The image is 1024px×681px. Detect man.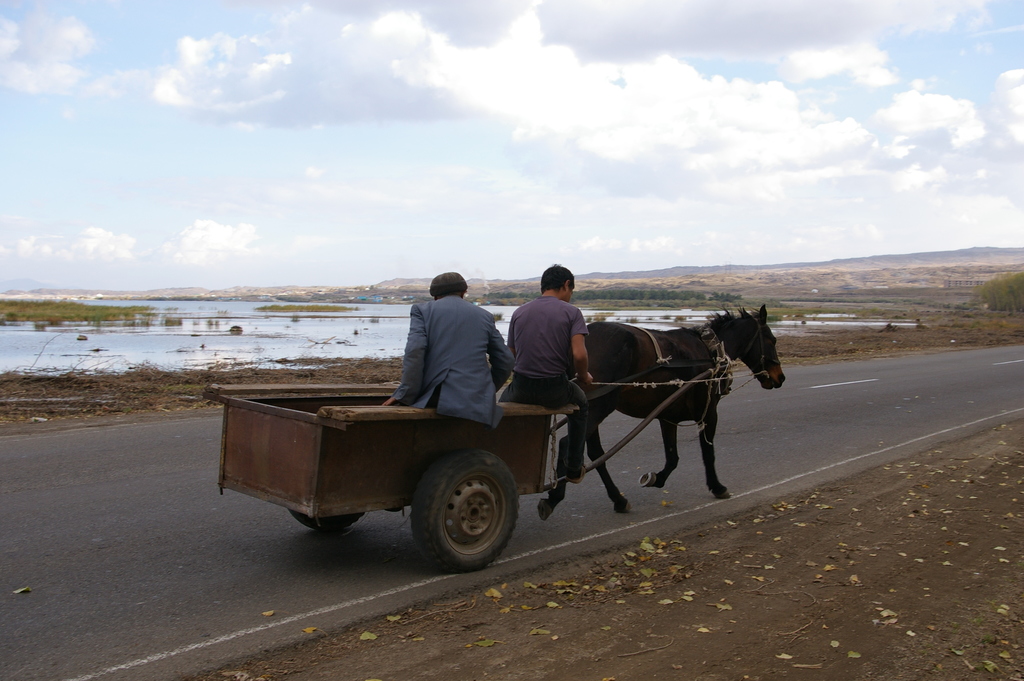
Detection: crop(510, 259, 593, 479).
